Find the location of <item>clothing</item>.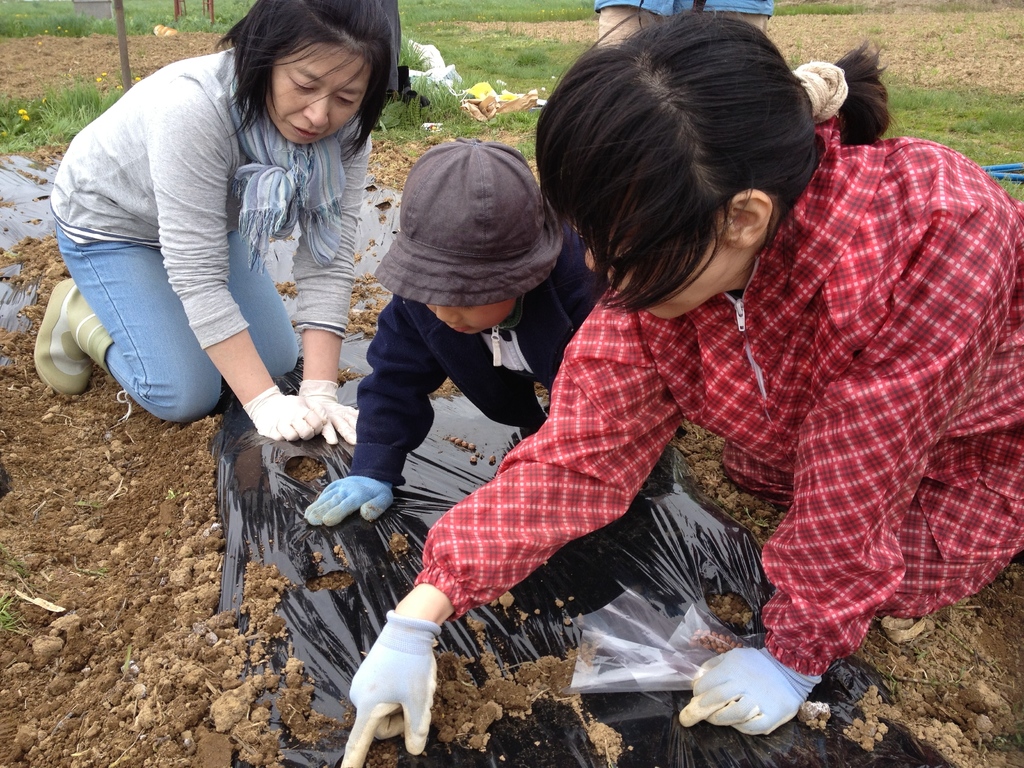
Location: Rect(408, 111, 1023, 631).
